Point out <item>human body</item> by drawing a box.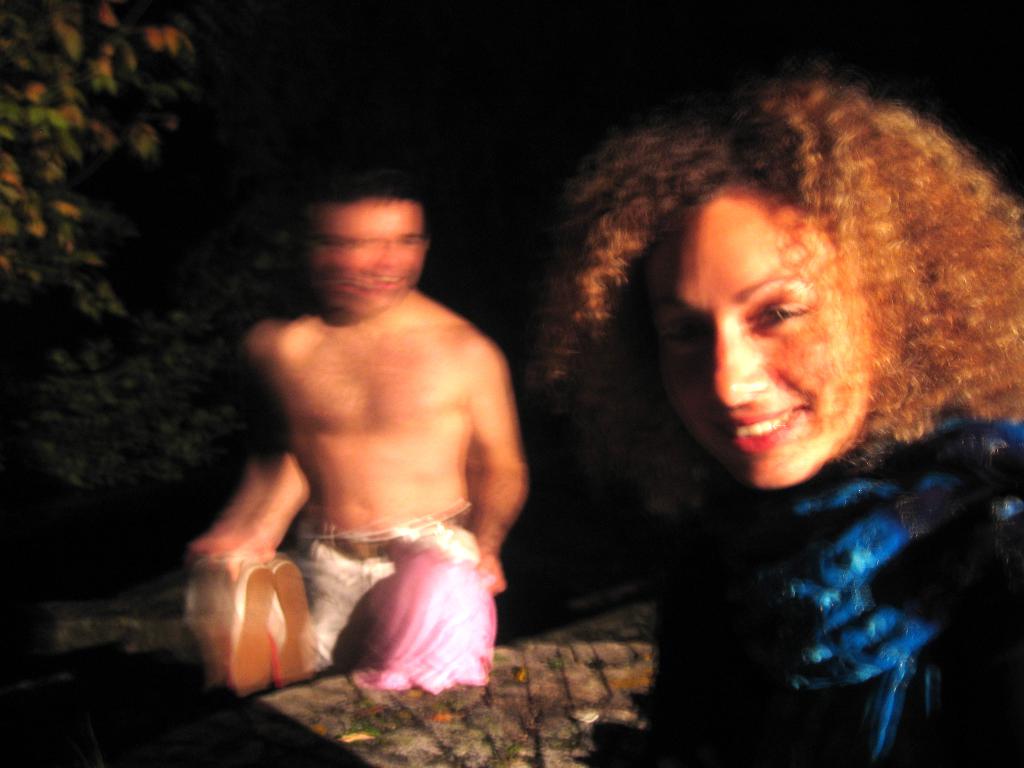
570/73/1023/767.
